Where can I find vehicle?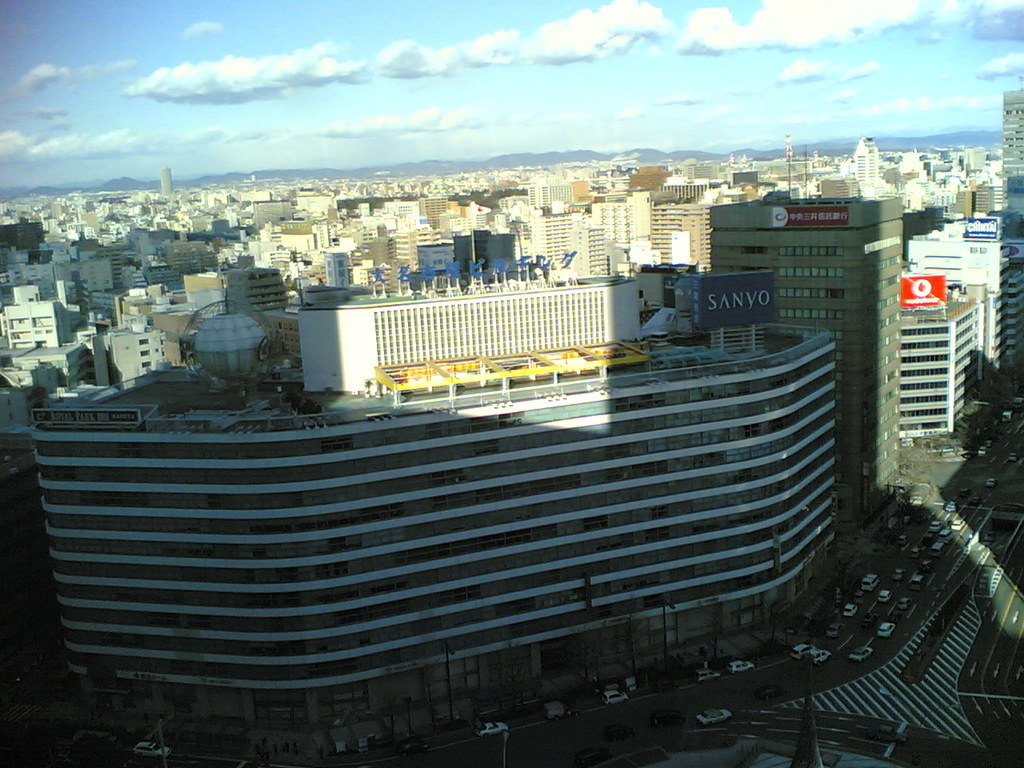
You can find it at [left=892, top=566, right=908, bottom=581].
